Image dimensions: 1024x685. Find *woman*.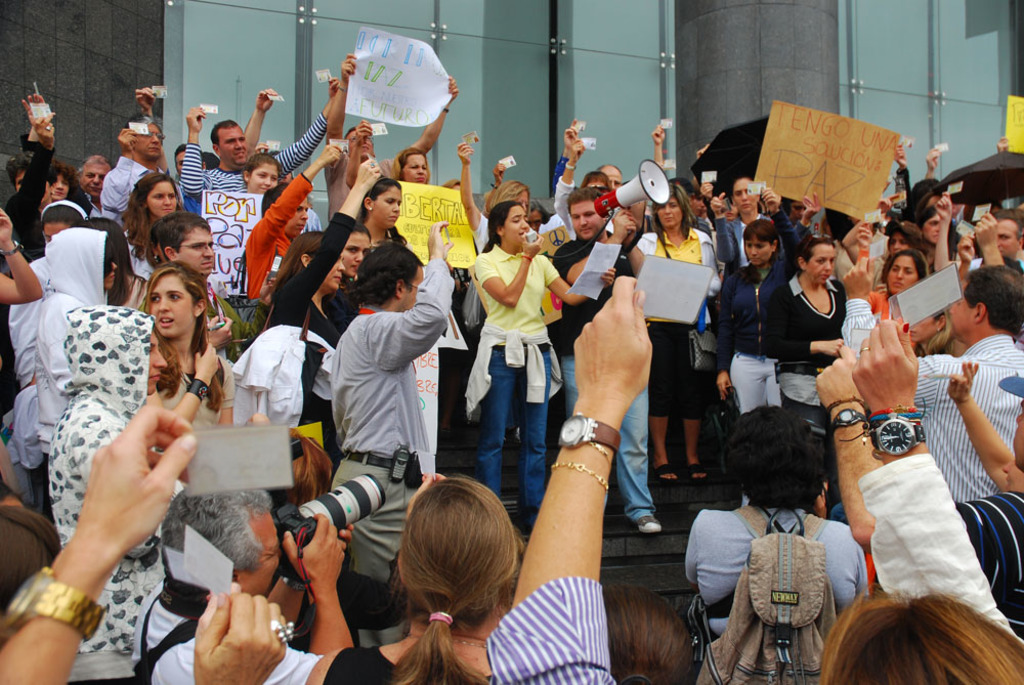
select_region(454, 138, 534, 352).
